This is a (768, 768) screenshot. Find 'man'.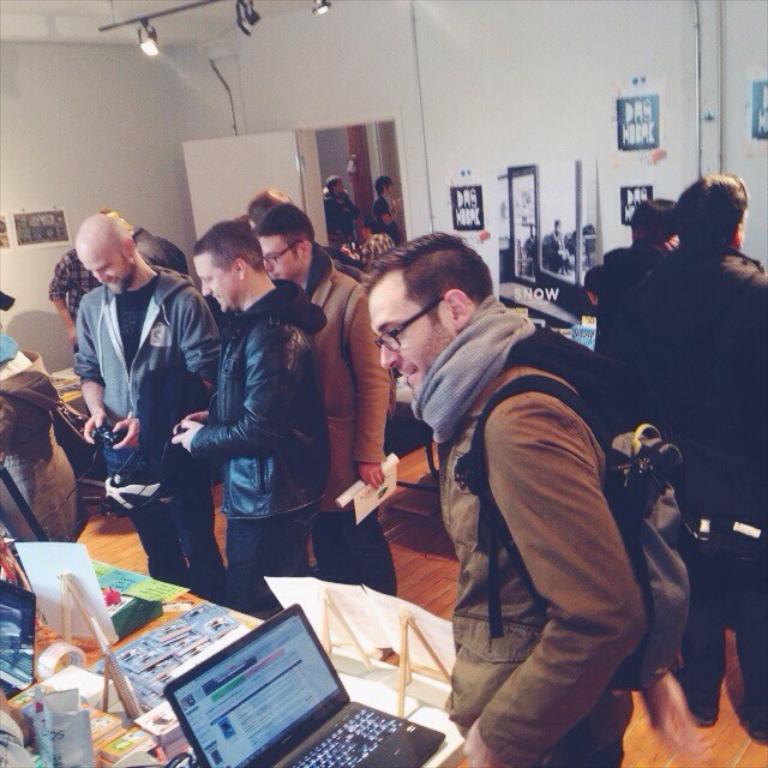
Bounding box: 74,212,222,588.
